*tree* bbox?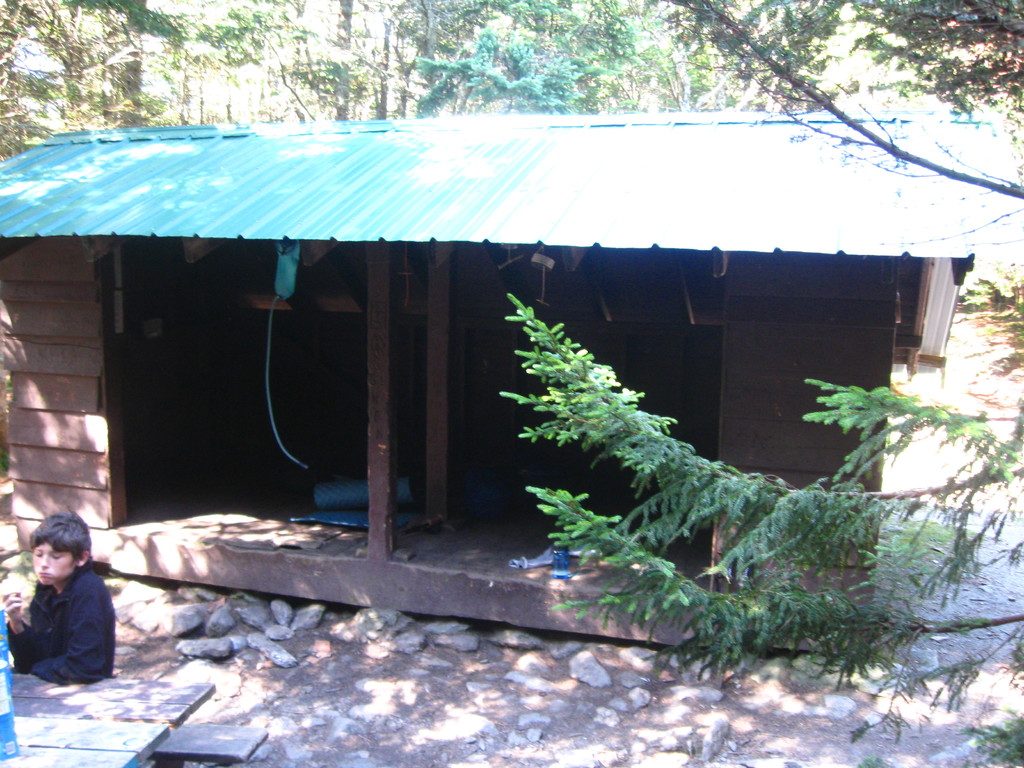
l=505, t=0, r=1023, b=767
